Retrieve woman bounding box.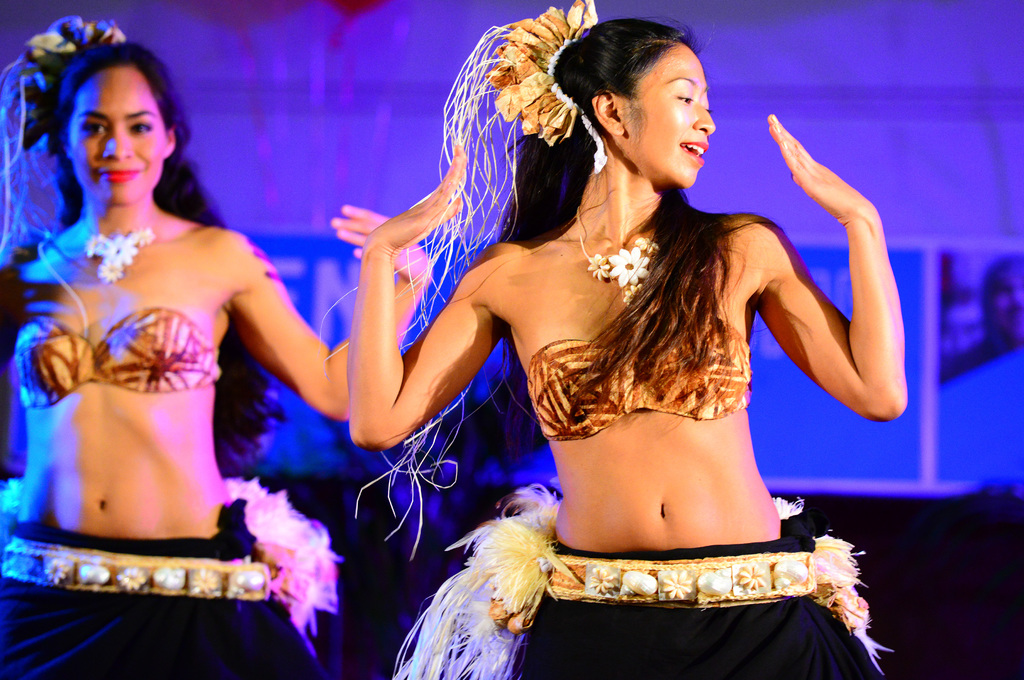
Bounding box: x1=278, y1=13, x2=906, y2=670.
